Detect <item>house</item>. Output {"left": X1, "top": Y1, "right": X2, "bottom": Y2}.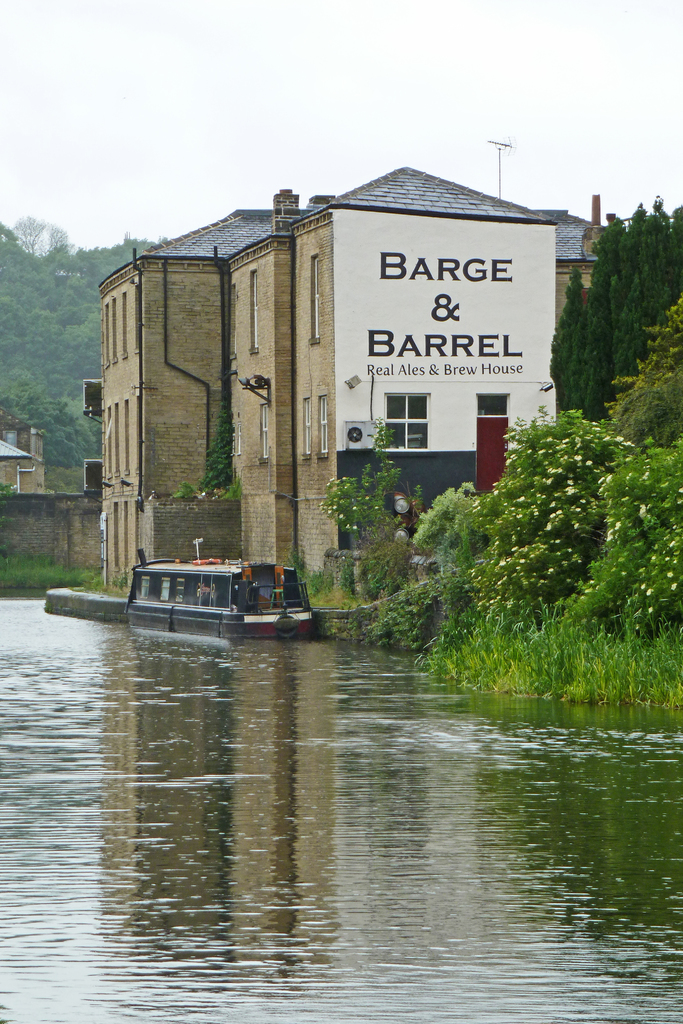
{"left": 111, "top": 138, "right": 591, "bottom": 598}.
